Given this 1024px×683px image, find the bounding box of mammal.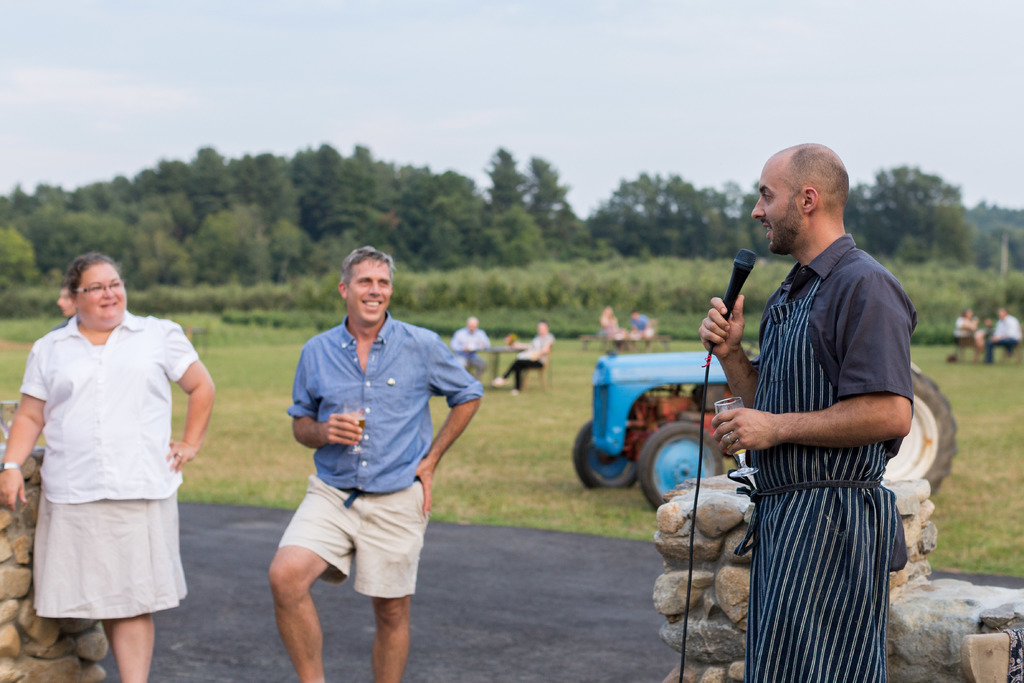
bbox=[0, 252, 215, 682].
